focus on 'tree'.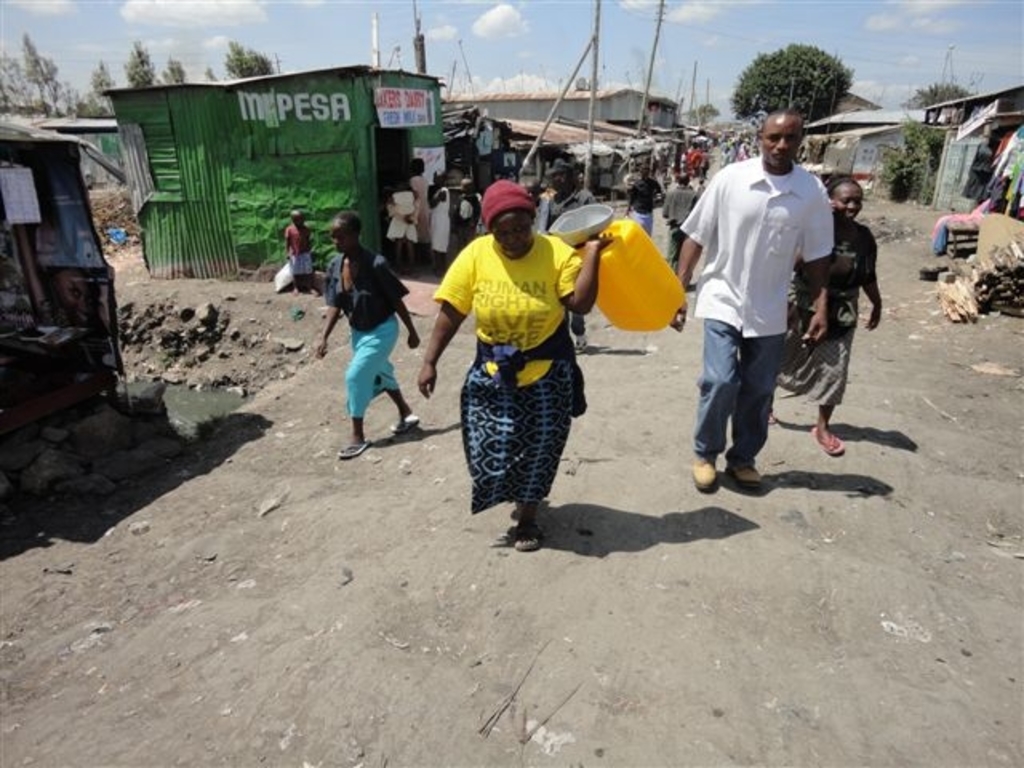
Focused at (x1=736, y1=37, x2=866, y2=130).
